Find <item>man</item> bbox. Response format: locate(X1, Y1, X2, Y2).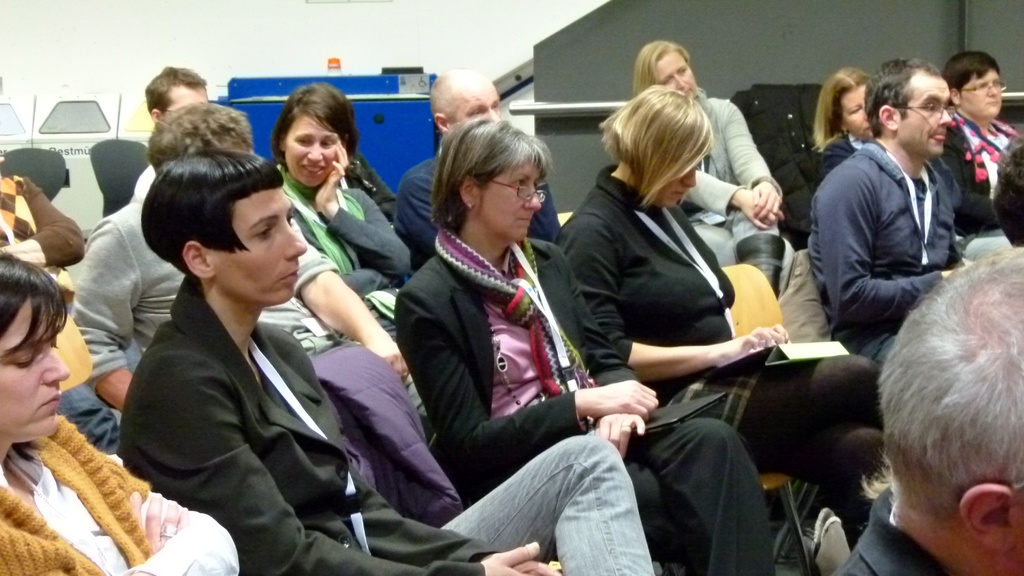
locate(829, 247, 1023, 575).
